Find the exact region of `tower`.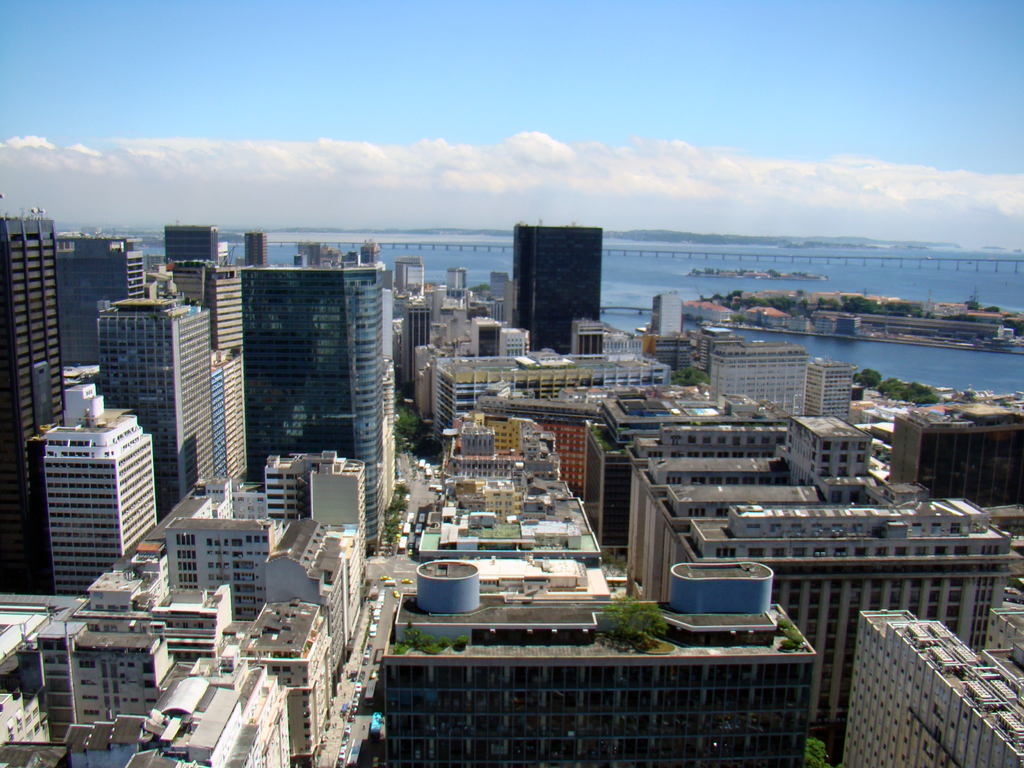
Exact region: region(0, 213, 67, 590).
